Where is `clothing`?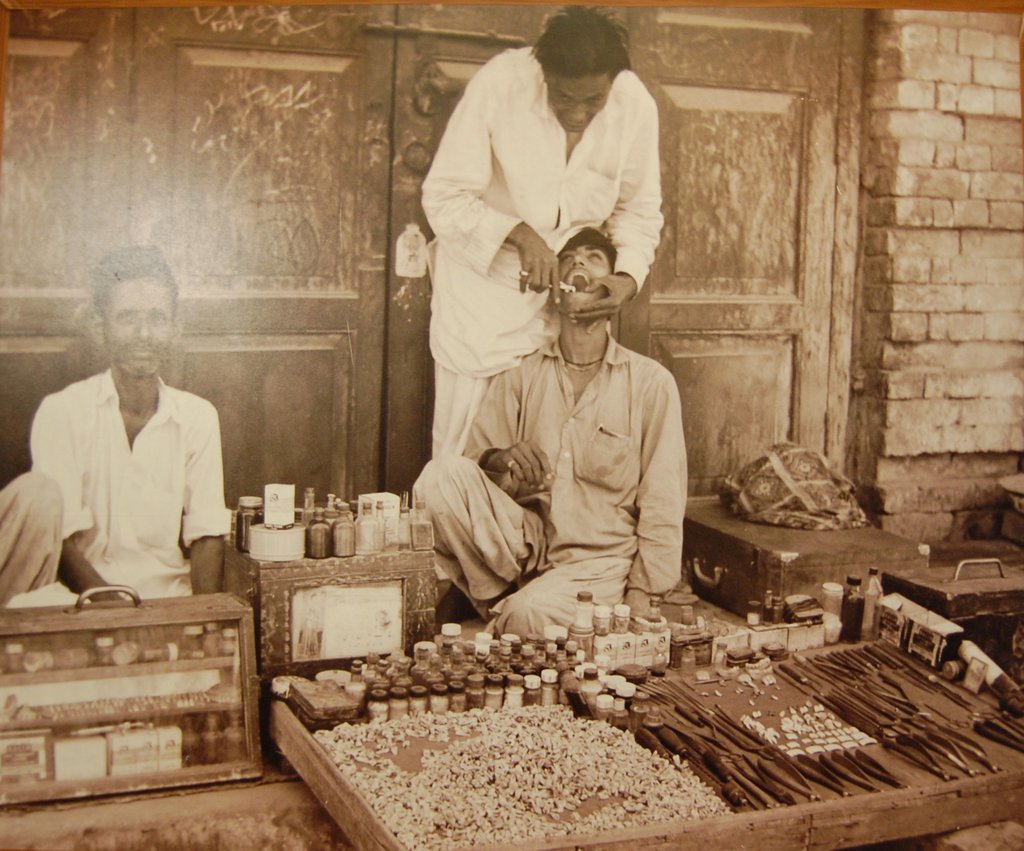
[426, 36, 666, 453].
